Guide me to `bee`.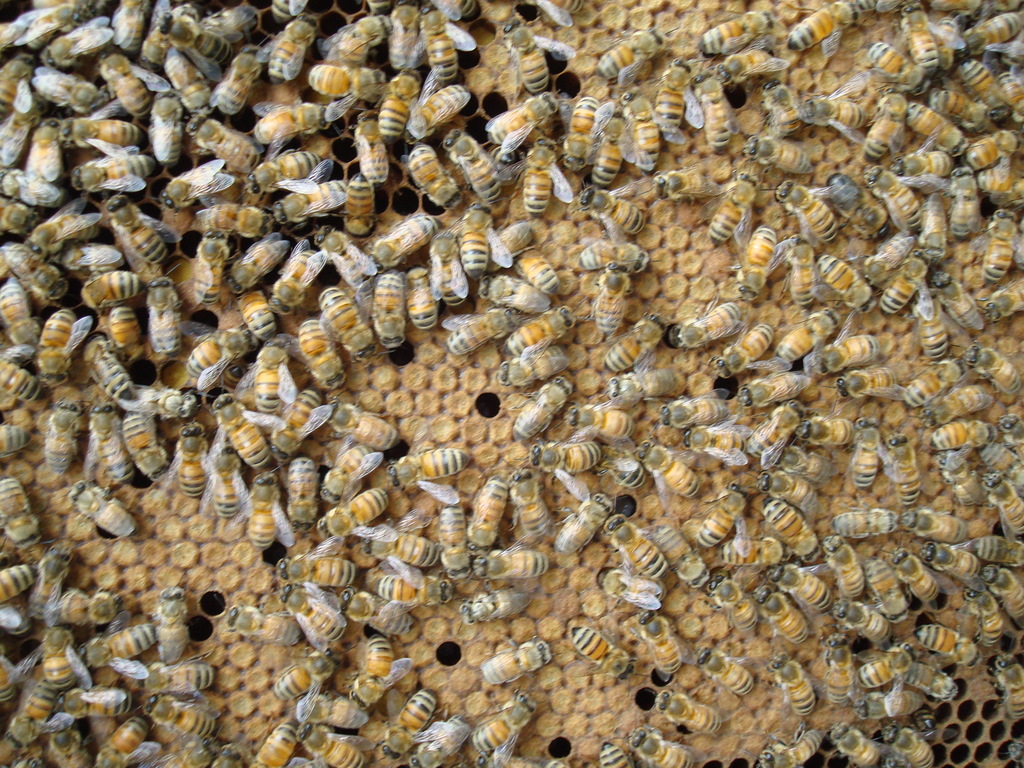
Guidance: [x1=549, y1=497, x2=623, y2=560].
